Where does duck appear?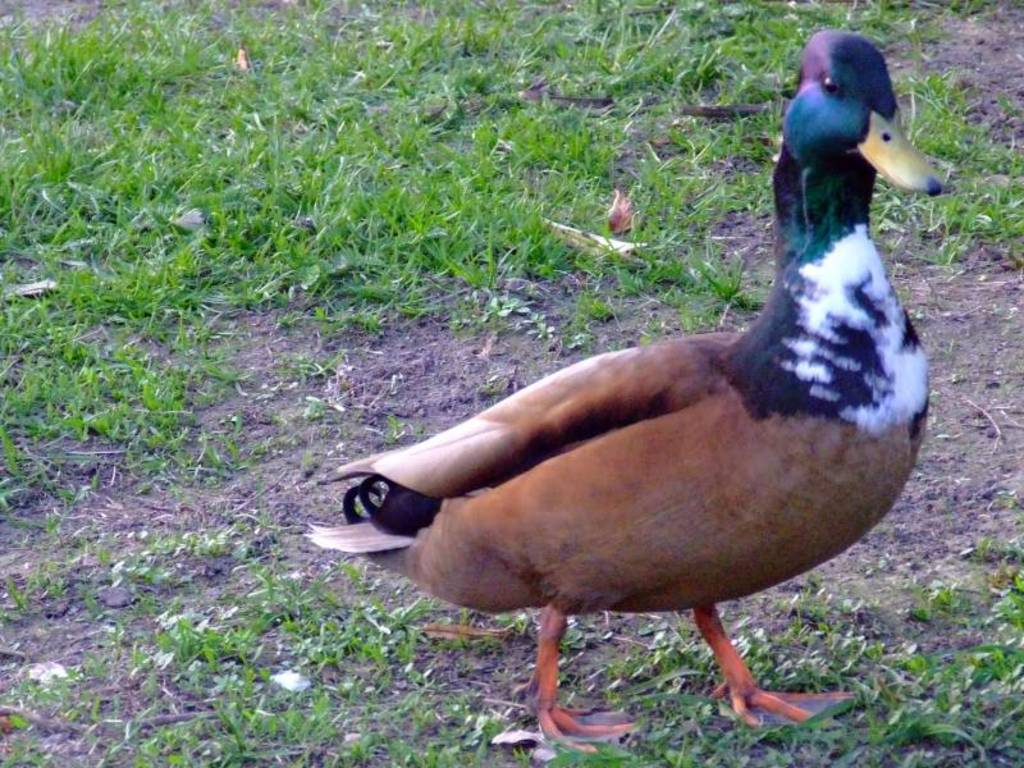
Appears at [left=300, top=32, right=955, bottom=762].
